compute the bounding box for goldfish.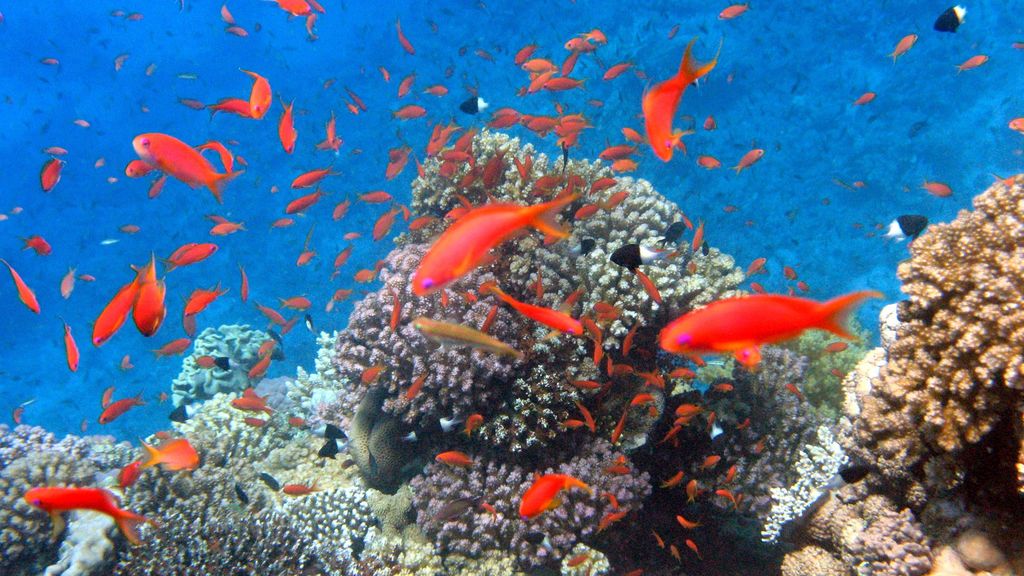
{"left": 178, "top": 281, "right": 230, "bottom": 334}.
